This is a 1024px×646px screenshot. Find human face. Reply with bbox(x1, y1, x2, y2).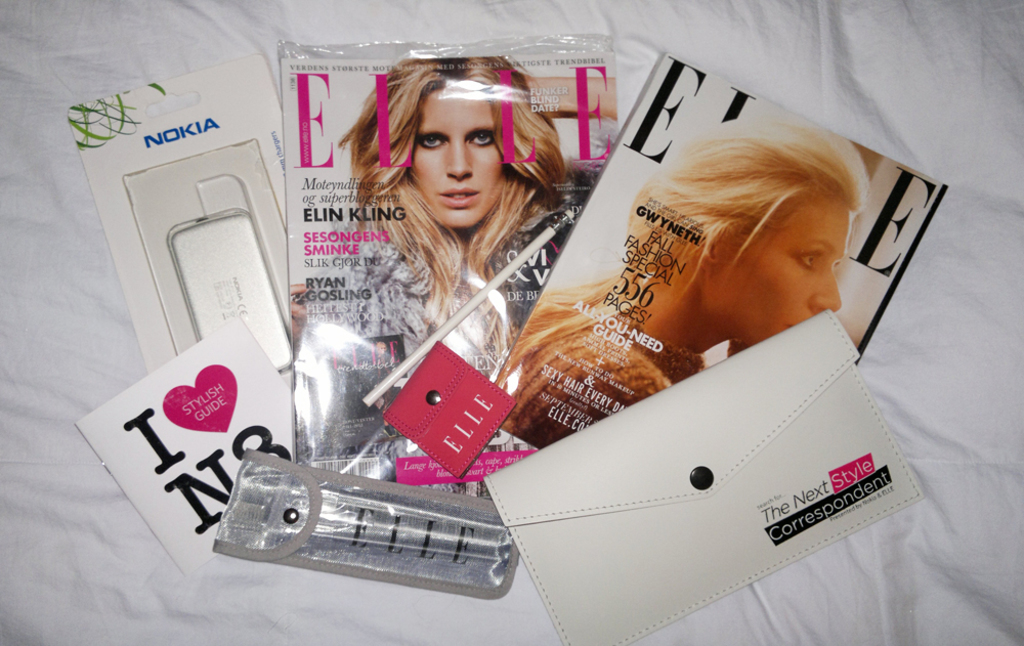
bbox(399, 76, 515, 232).
